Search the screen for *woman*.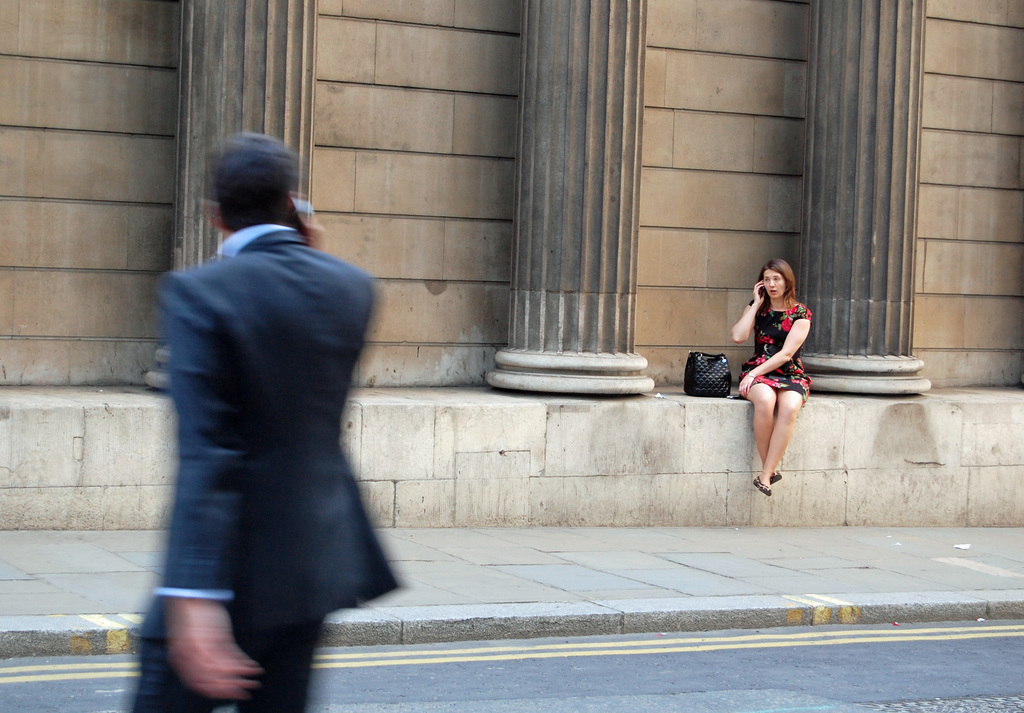
Found at [left=731, top=241, right=824, bottom=510].
